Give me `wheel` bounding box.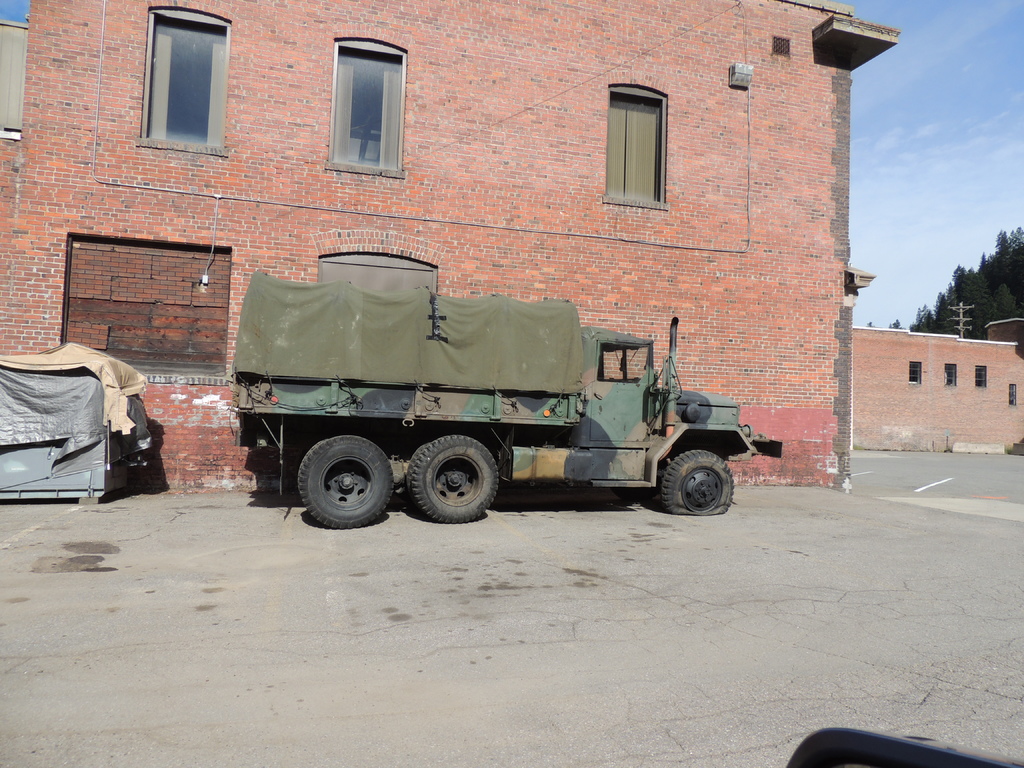
[399,435,502,518].
